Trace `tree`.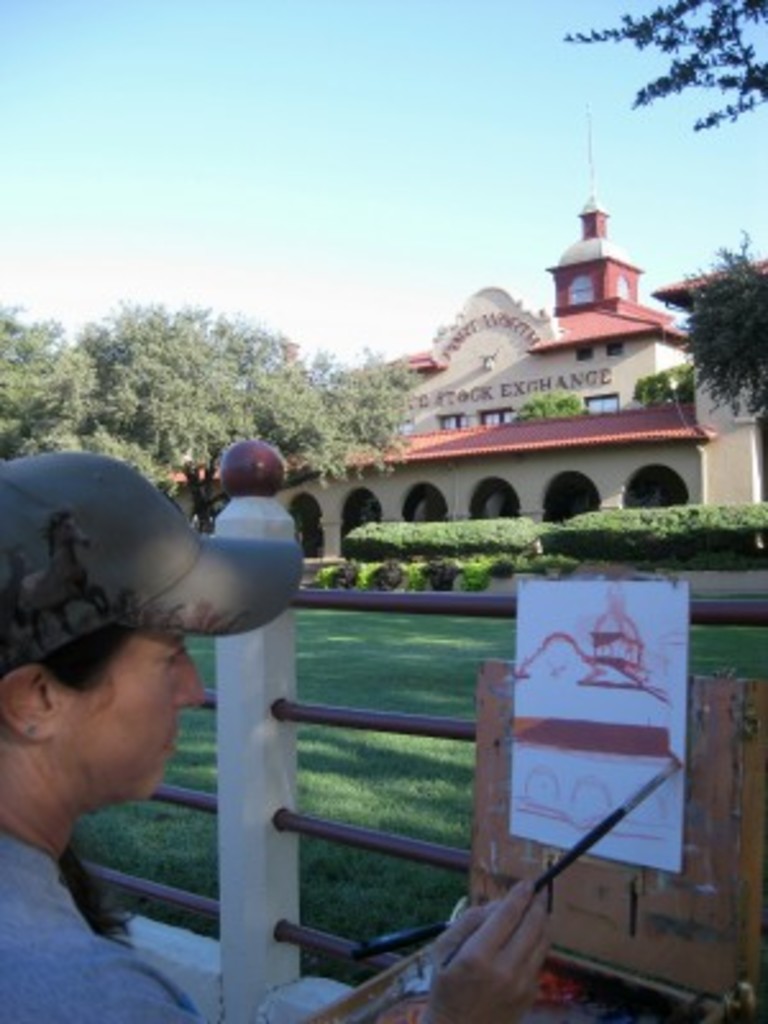
Traced to region(568, 0, 765, 125).
